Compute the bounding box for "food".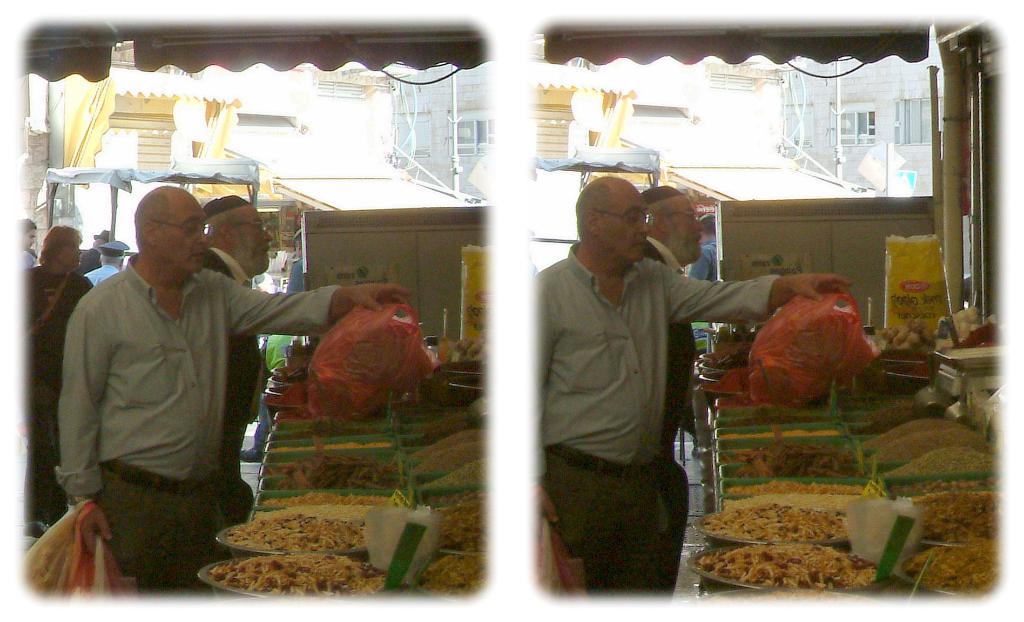
289,426,381,438.
